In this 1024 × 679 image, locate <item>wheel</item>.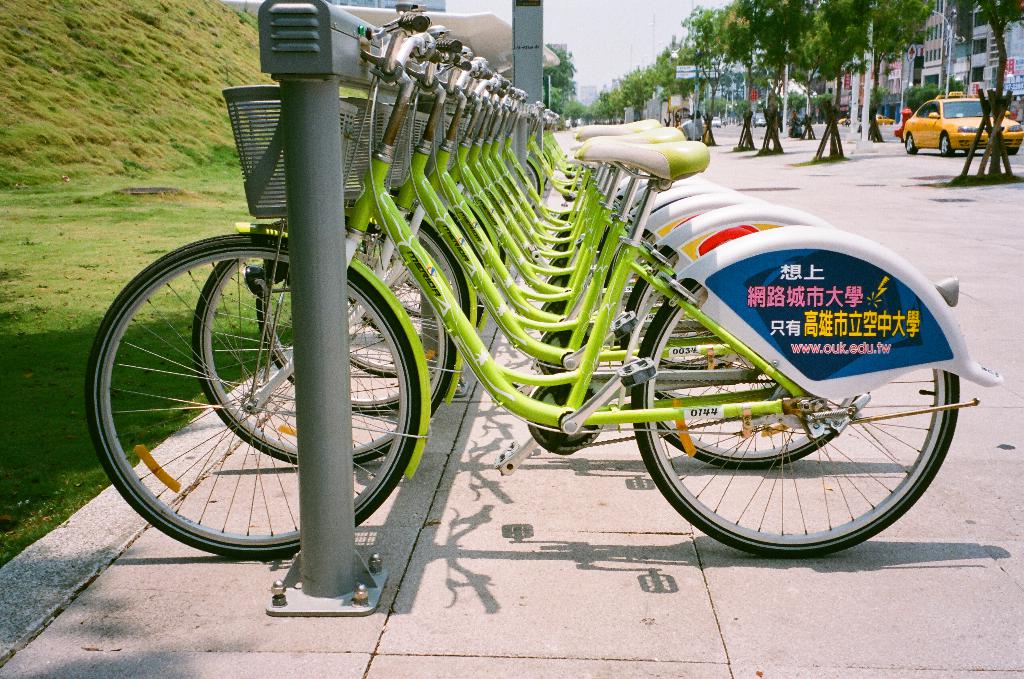
Bounding box: BBox(620, 243, 852, 462).
